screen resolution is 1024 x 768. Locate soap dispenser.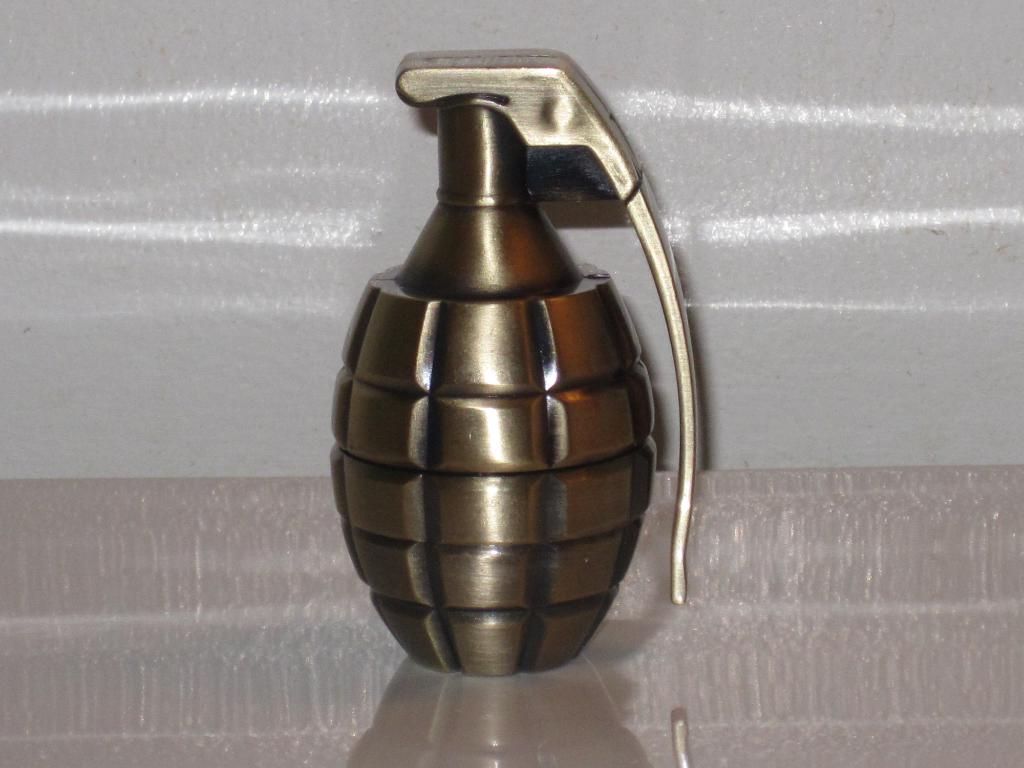
{"left": 326, "top": 51, "right": 700, "bottom": 679}.
